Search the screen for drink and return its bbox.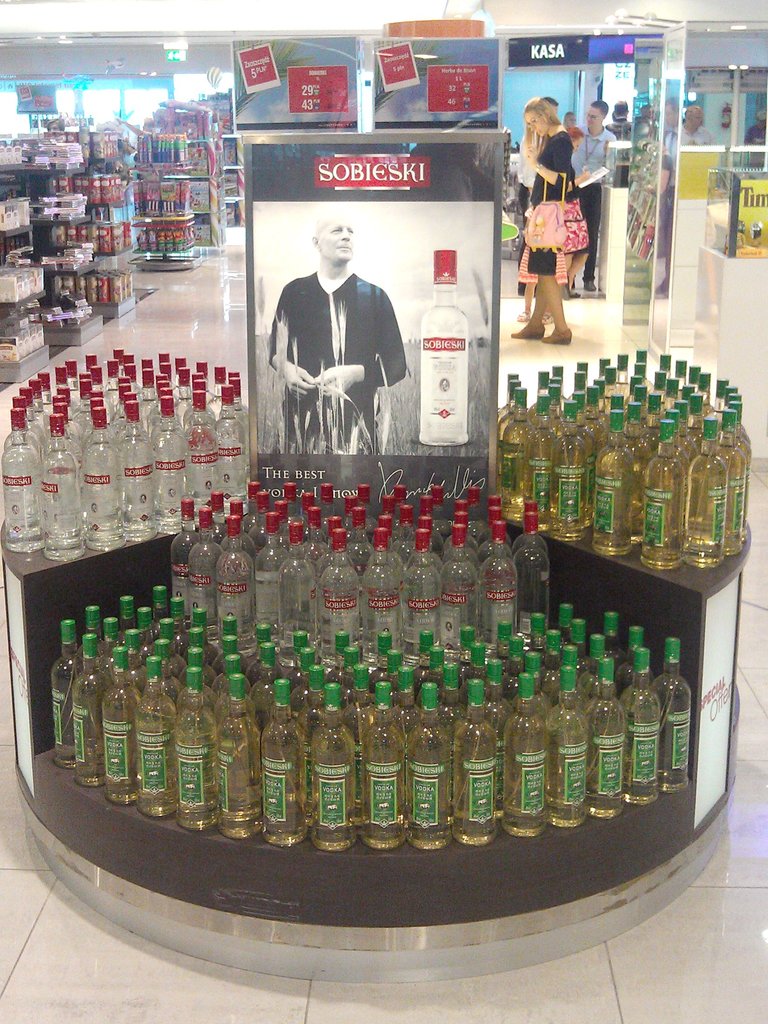
Found: [1,443,41,545].
